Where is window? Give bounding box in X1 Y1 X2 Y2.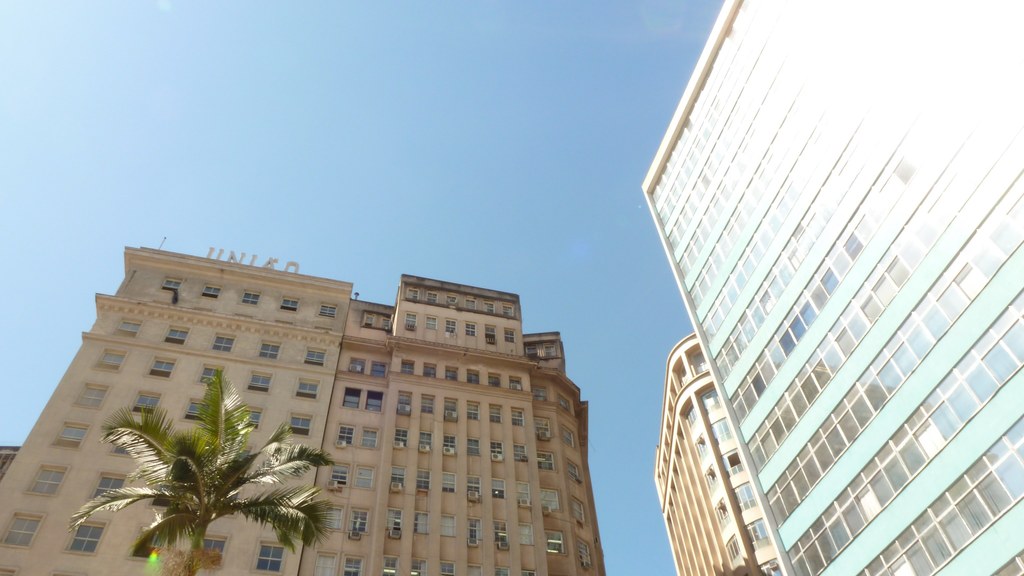
316 553 339 575.
